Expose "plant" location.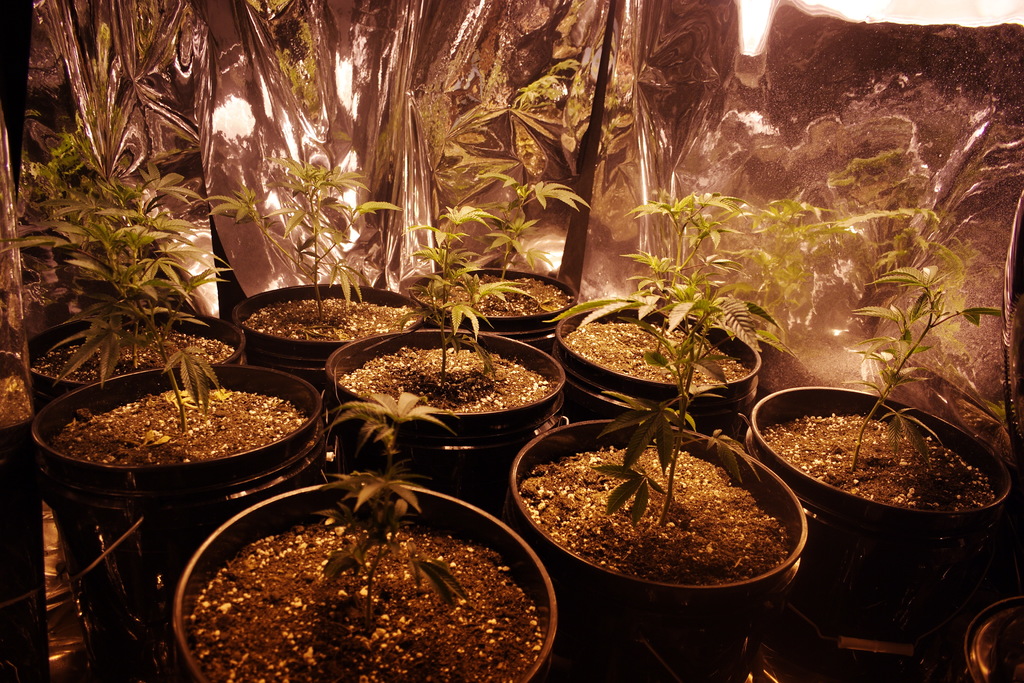
Exposed at box=[766, 174, 834, 349].
